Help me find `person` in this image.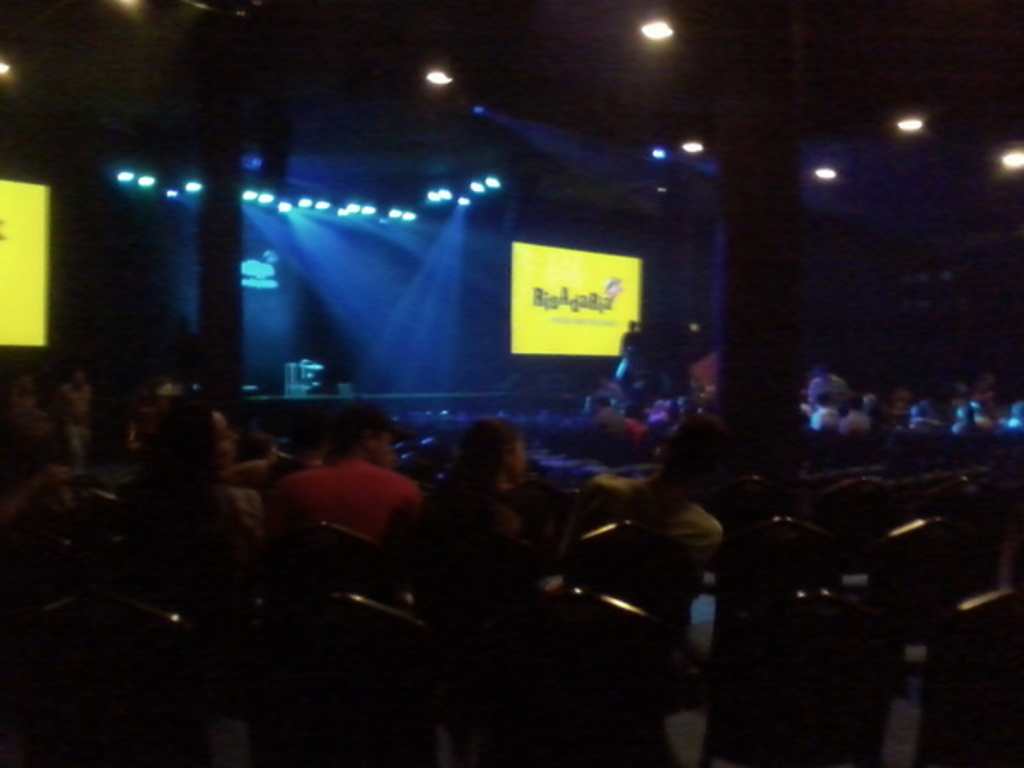
Found it: [x1=618, y1=319, x2=650, y2=377].
